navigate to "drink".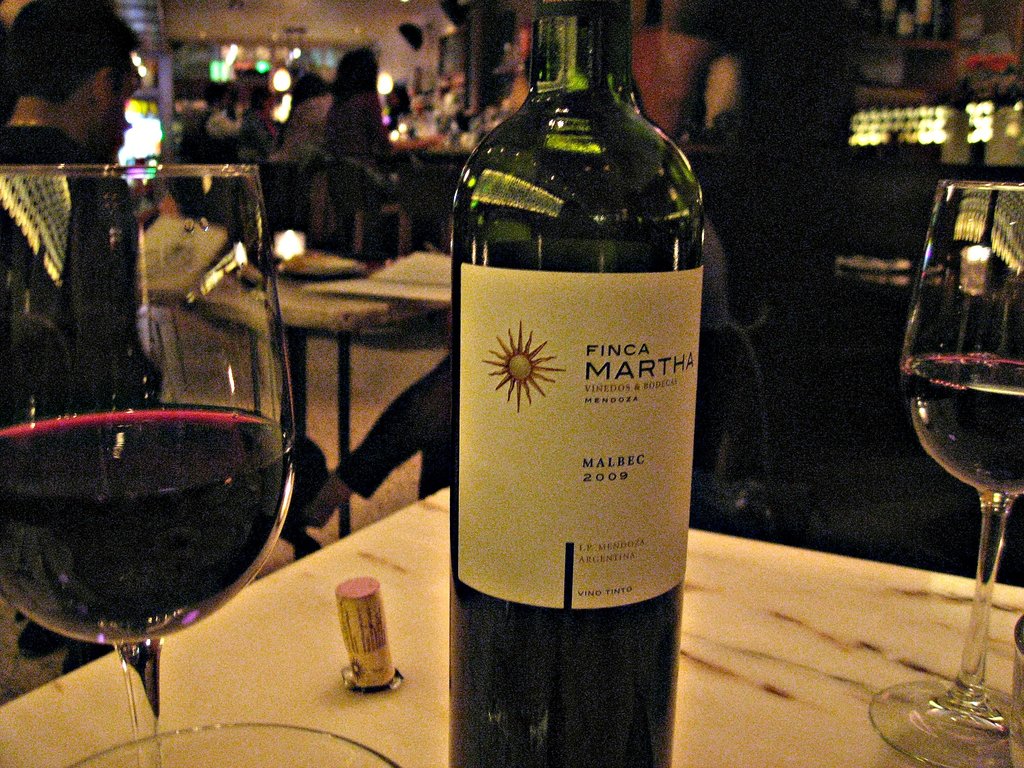
Navigation target: select_region(902, 352, 1023, 491).
